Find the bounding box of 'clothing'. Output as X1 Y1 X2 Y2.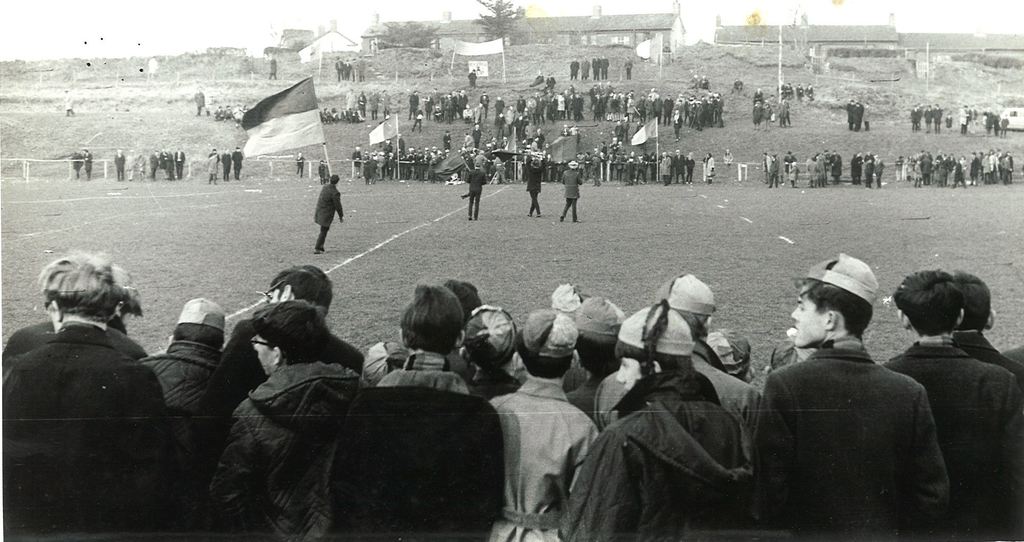
591 58 600 78.
